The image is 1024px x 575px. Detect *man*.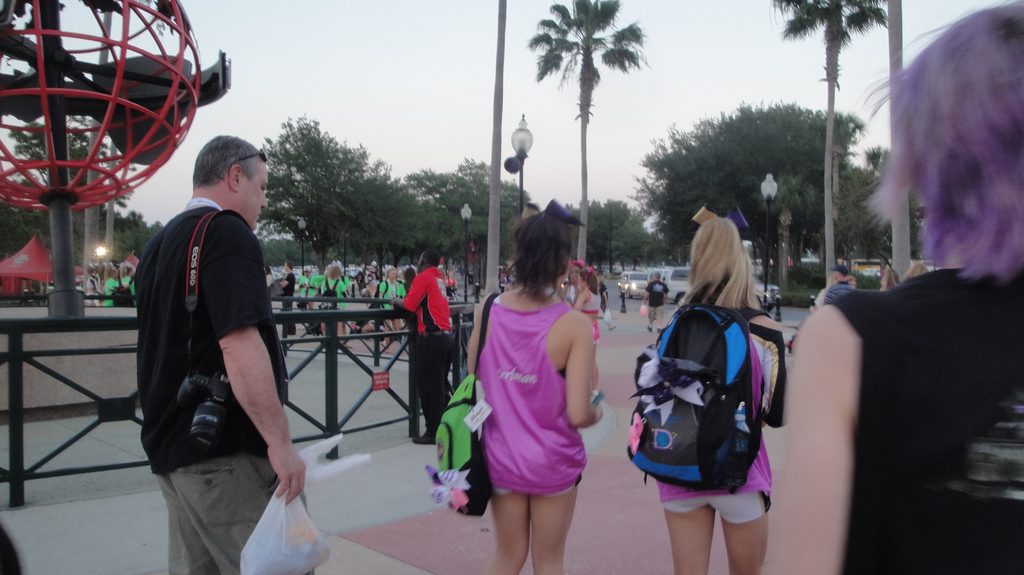
Detection: detection(633, 265, 671, 336).
